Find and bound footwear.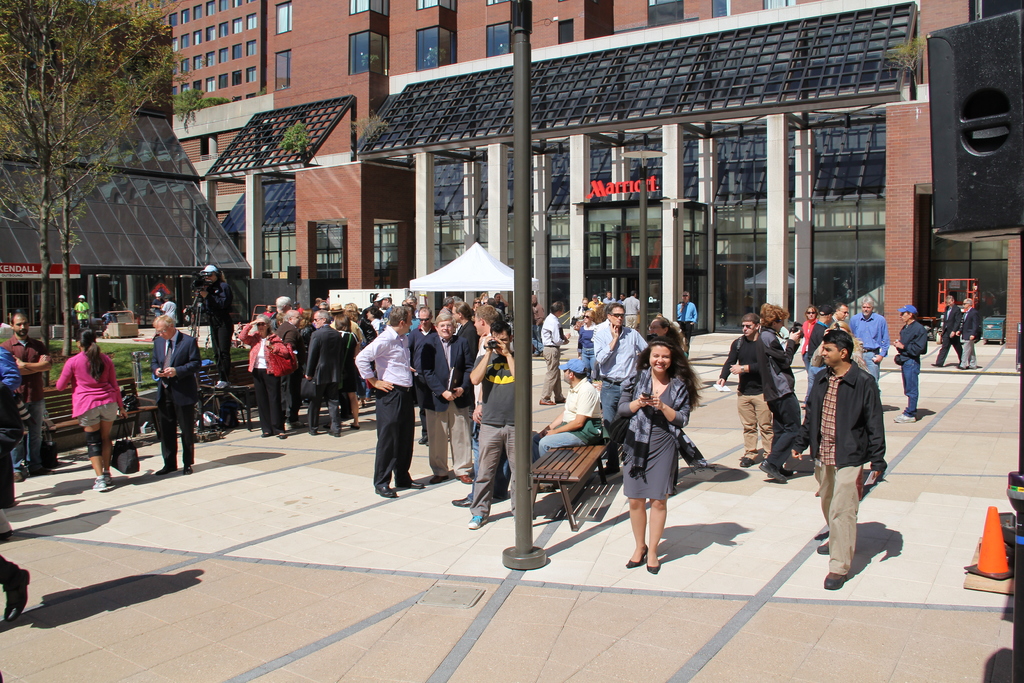
Bound: (767,466,794,477).
